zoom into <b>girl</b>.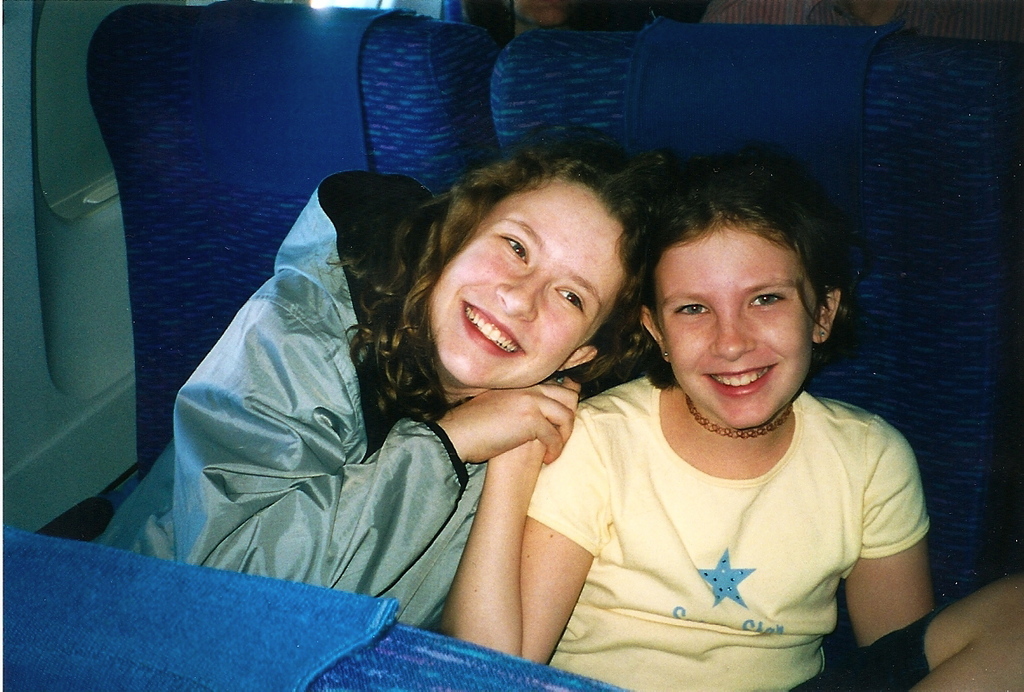
Zoom target: detection(435, 150, 1023, 691).
